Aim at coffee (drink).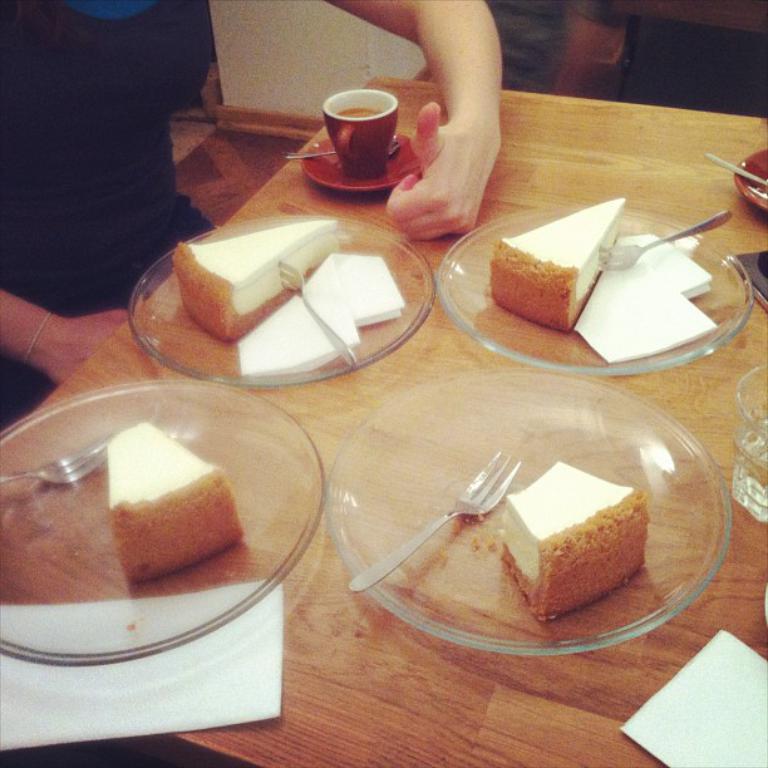
Aimed at [left=325, top=68, right=424, bottom=184].
